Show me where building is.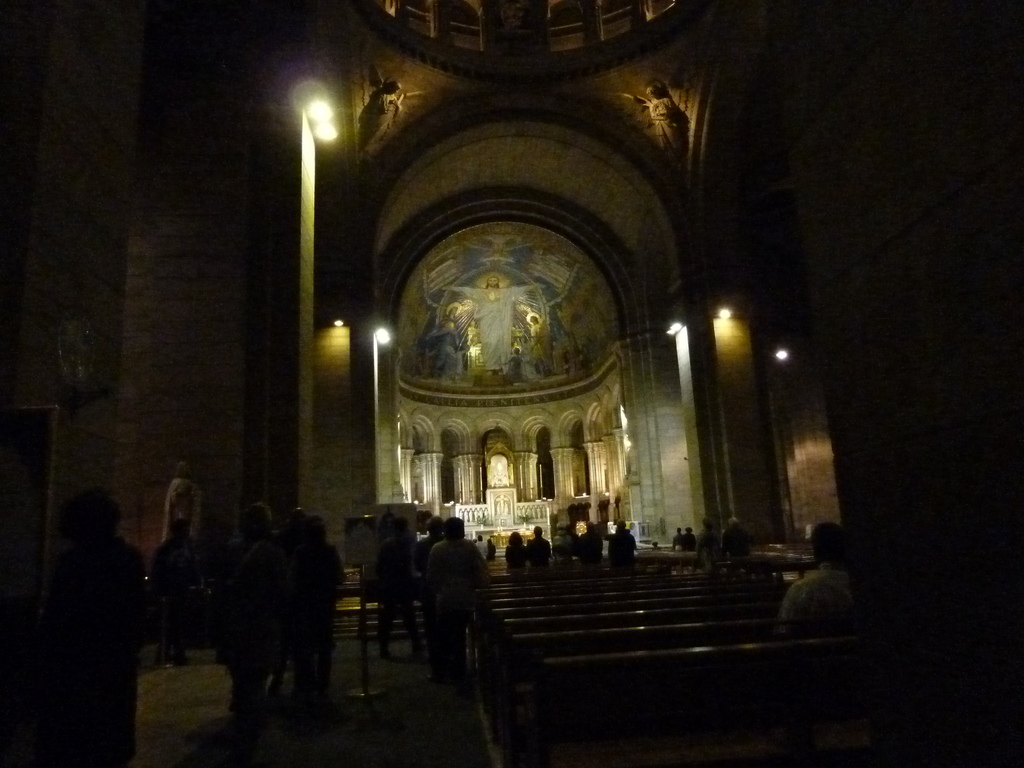
building is at box(0, 1, 1023, 767).
